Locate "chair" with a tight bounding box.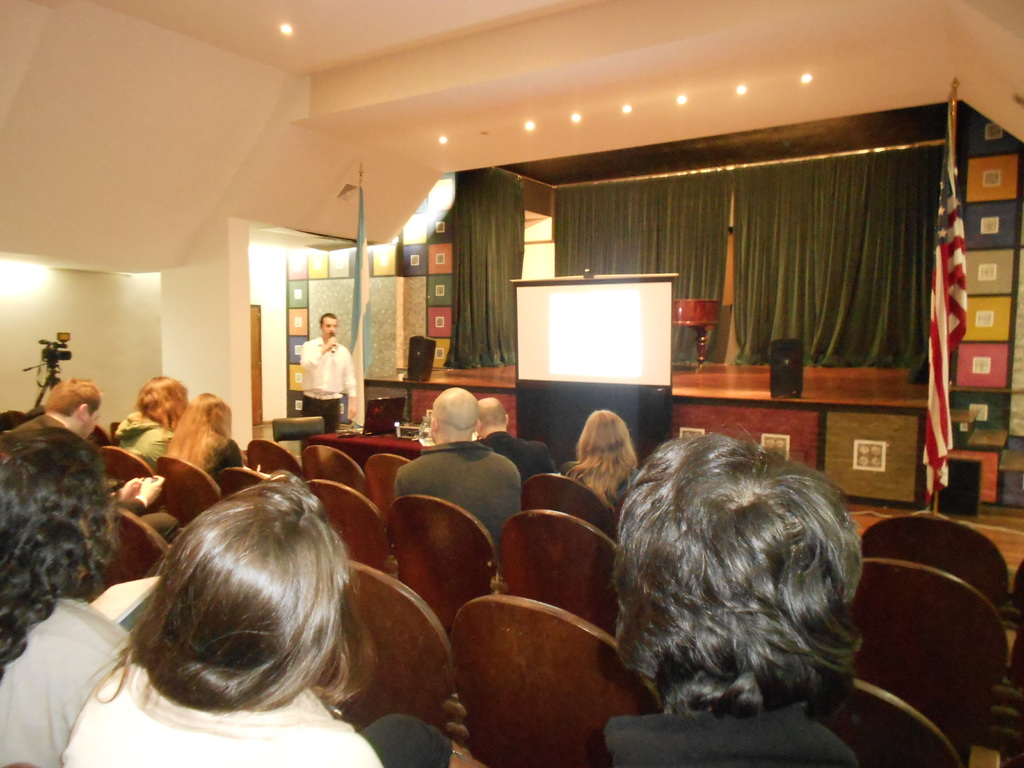
[861,513,1009,623].
